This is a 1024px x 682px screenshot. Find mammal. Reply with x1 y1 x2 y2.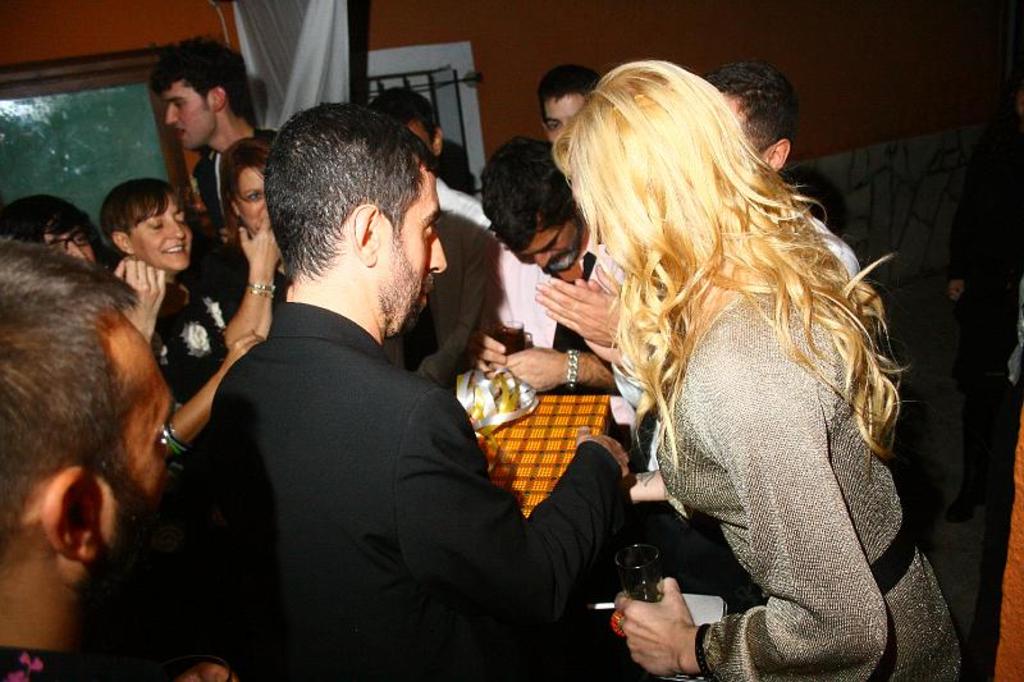
477 129 617 392.
